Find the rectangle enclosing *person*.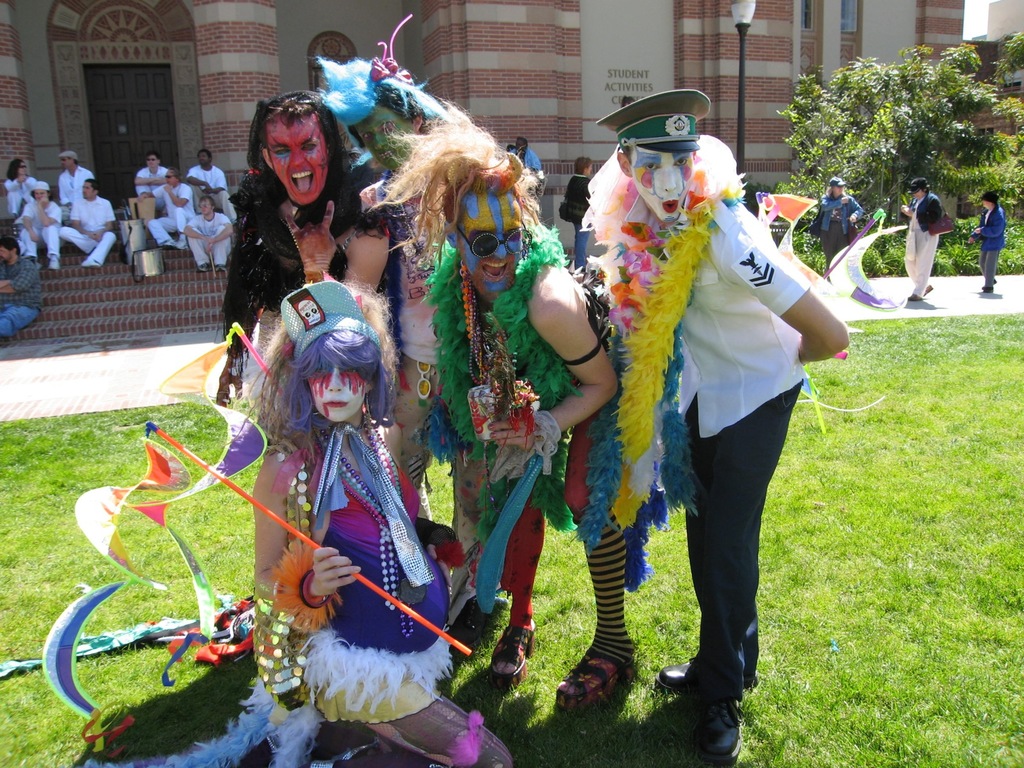
(51, 150, 111, 207).
